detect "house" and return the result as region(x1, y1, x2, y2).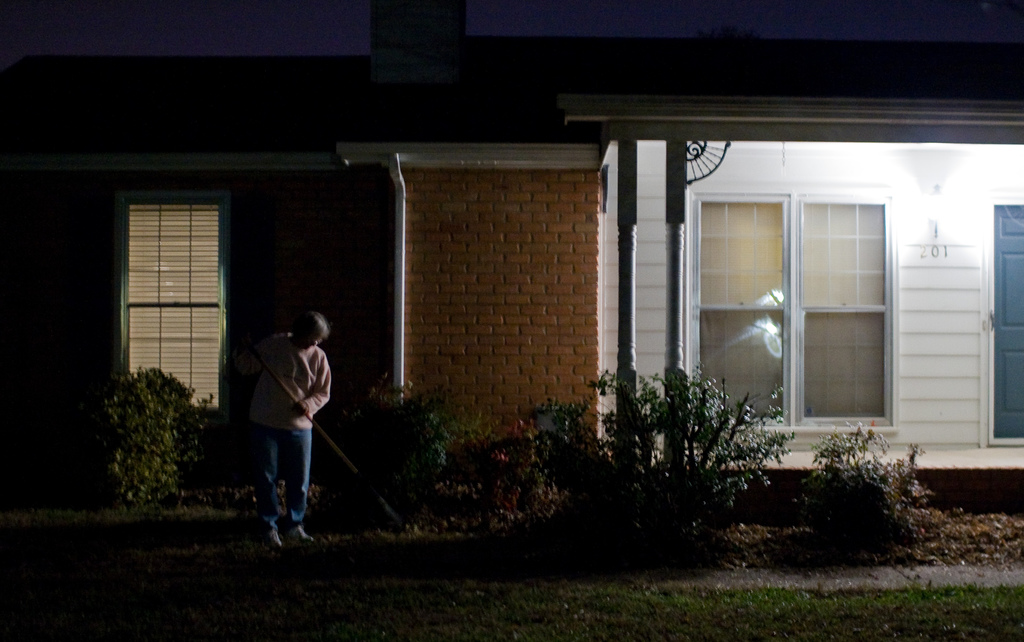
region(0, 0, 1023, 510).
